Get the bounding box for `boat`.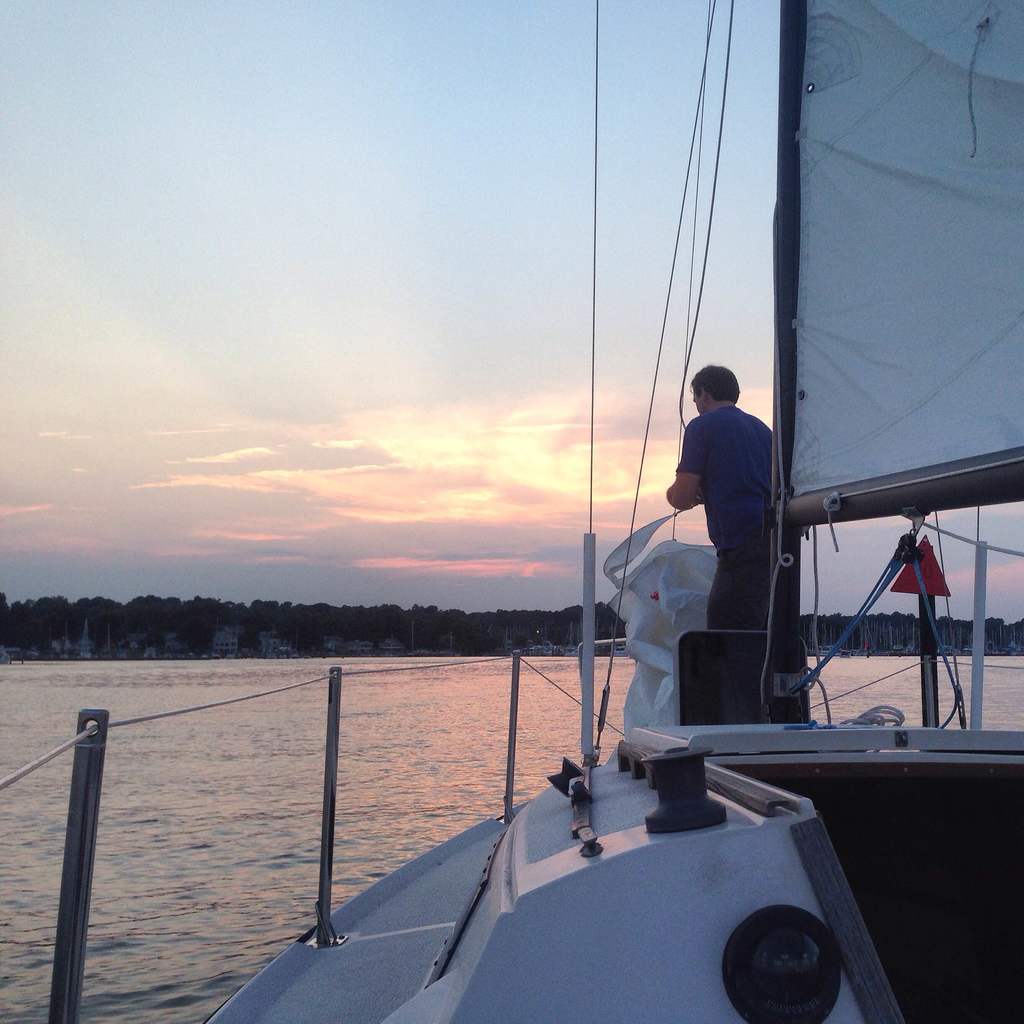
<box>0,0,1023,1023</box>.
